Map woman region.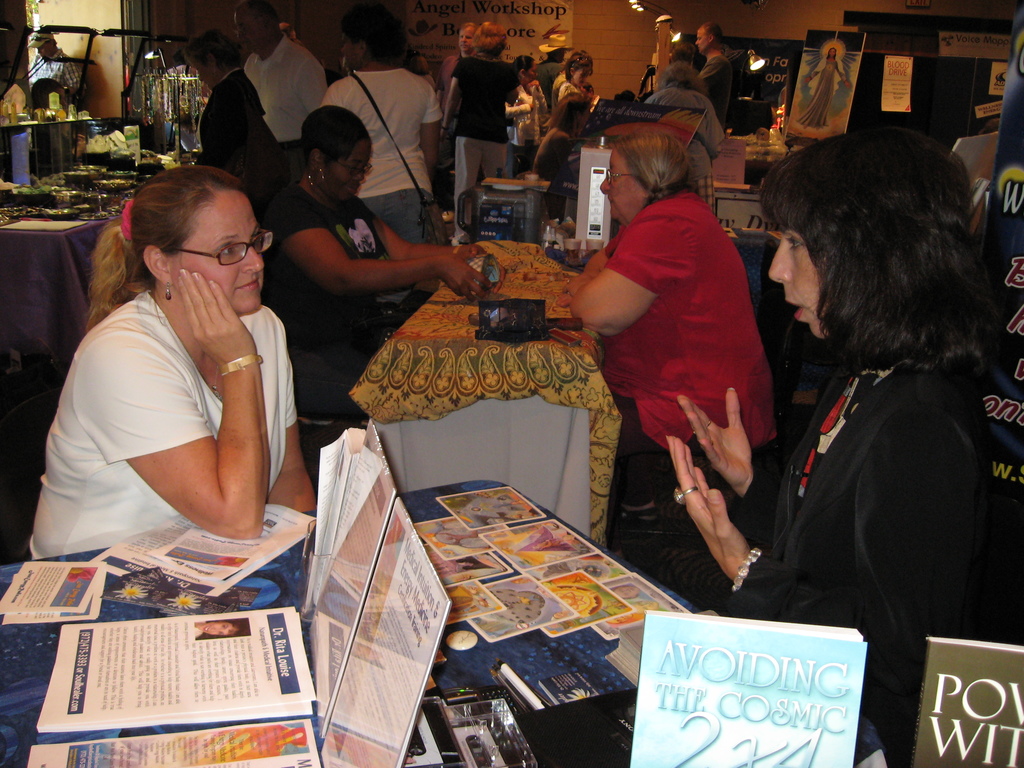
Mapped to box(665, 123, 992, 767).
